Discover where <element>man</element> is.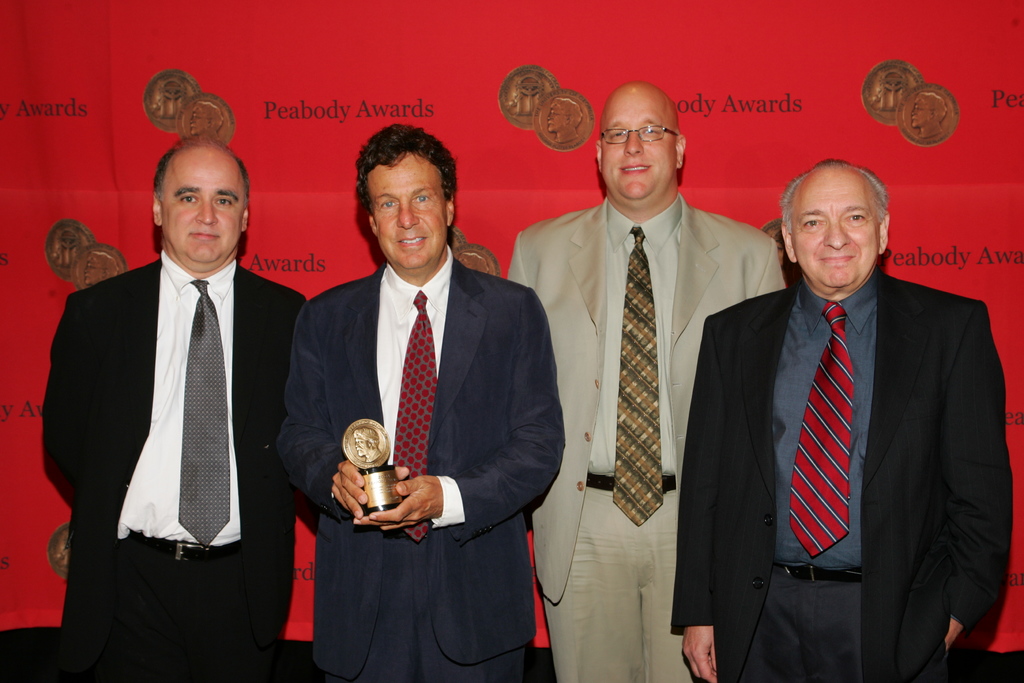
Discovered at left=664, top=157, right=1016, bottom=682.
